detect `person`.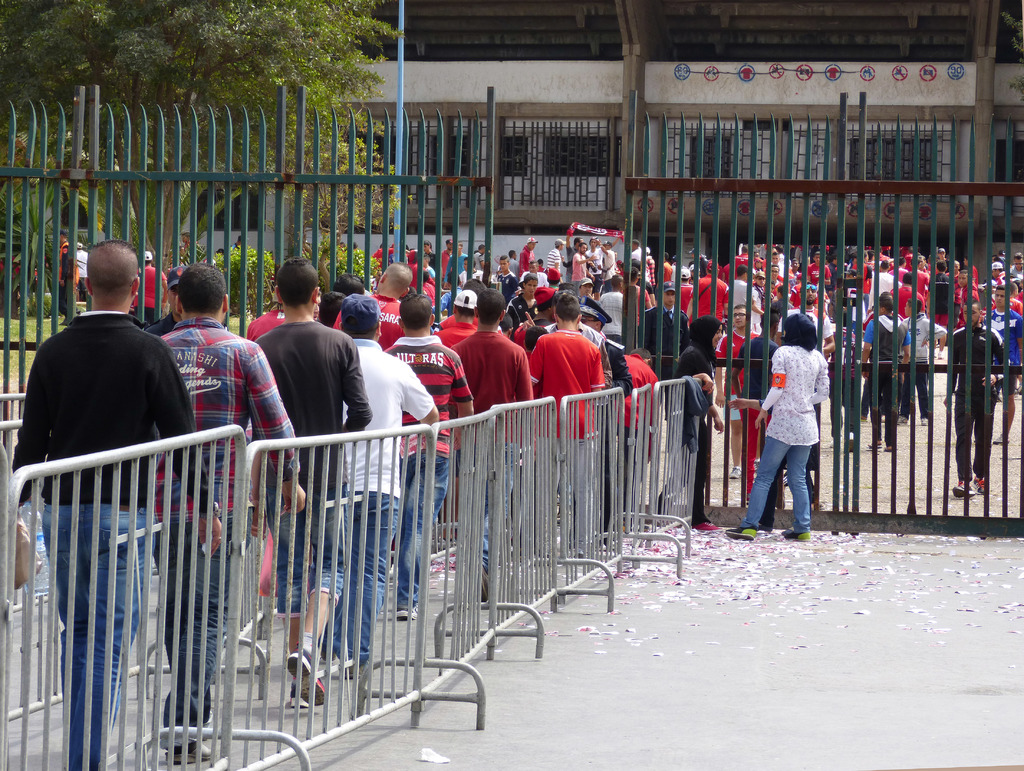
Detected at bbox=(651, 252, 673, 287).
